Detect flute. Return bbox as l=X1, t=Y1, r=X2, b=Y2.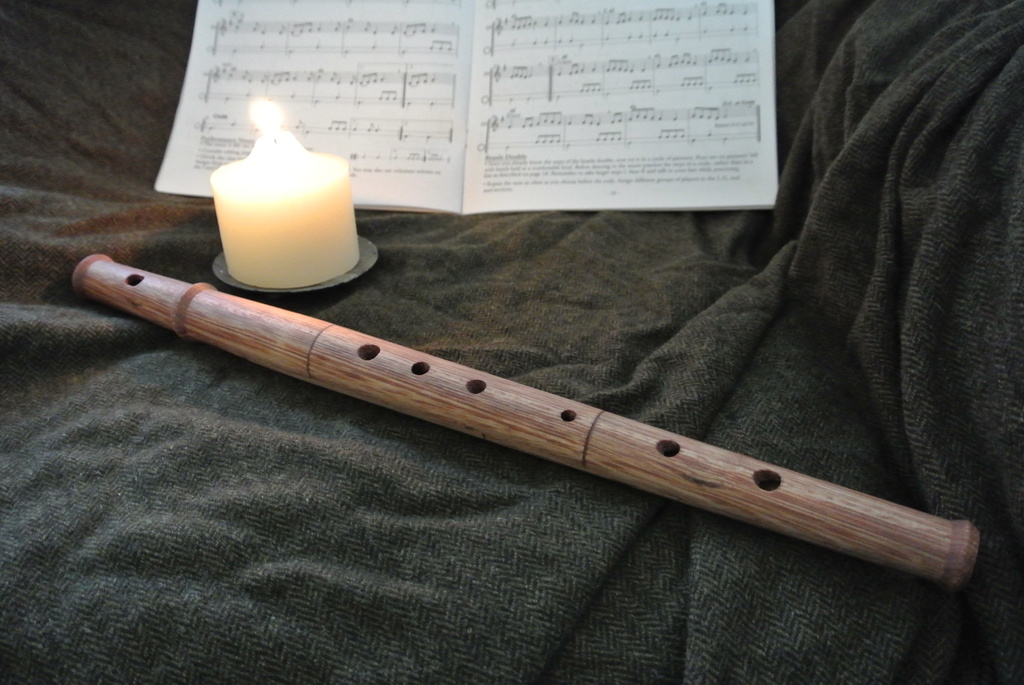
l=68, t=253, r=981, b=591.
